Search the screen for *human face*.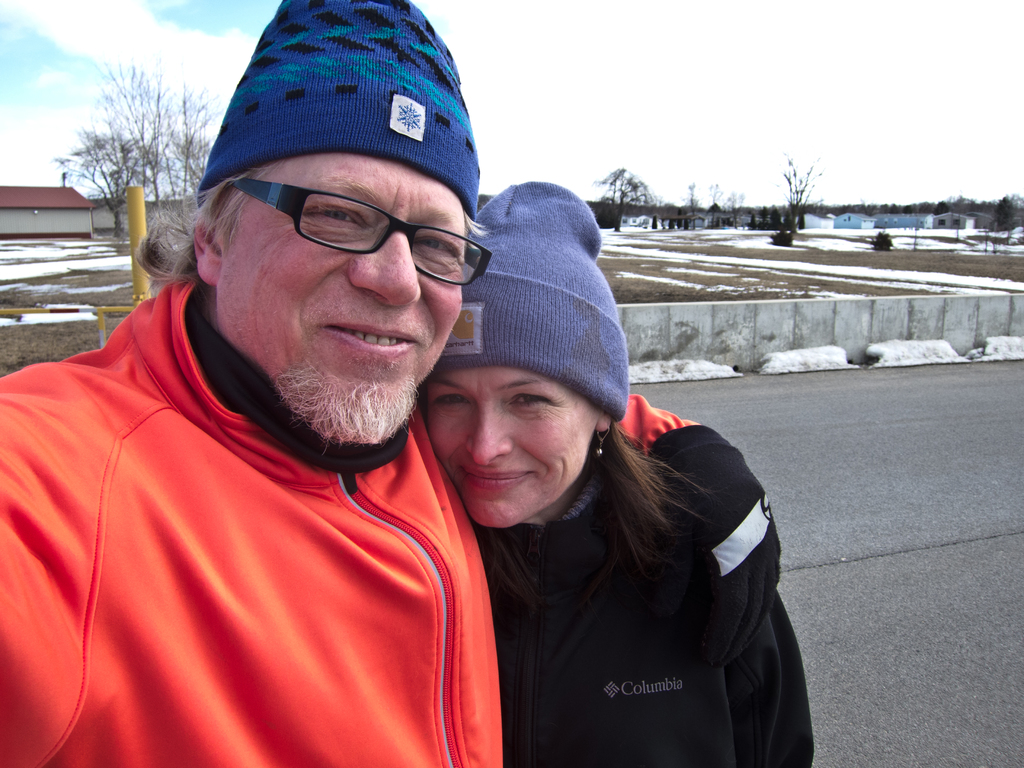
Found at detection(427, 362, 596, 526).
